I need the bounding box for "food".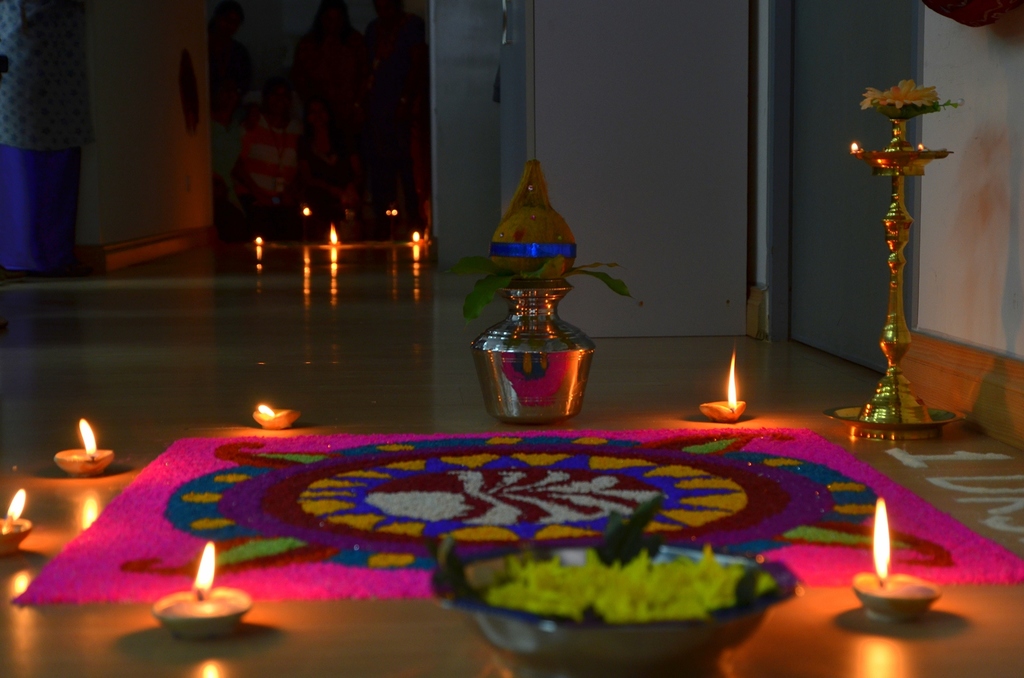
Here it is: [501,546,801,640].
